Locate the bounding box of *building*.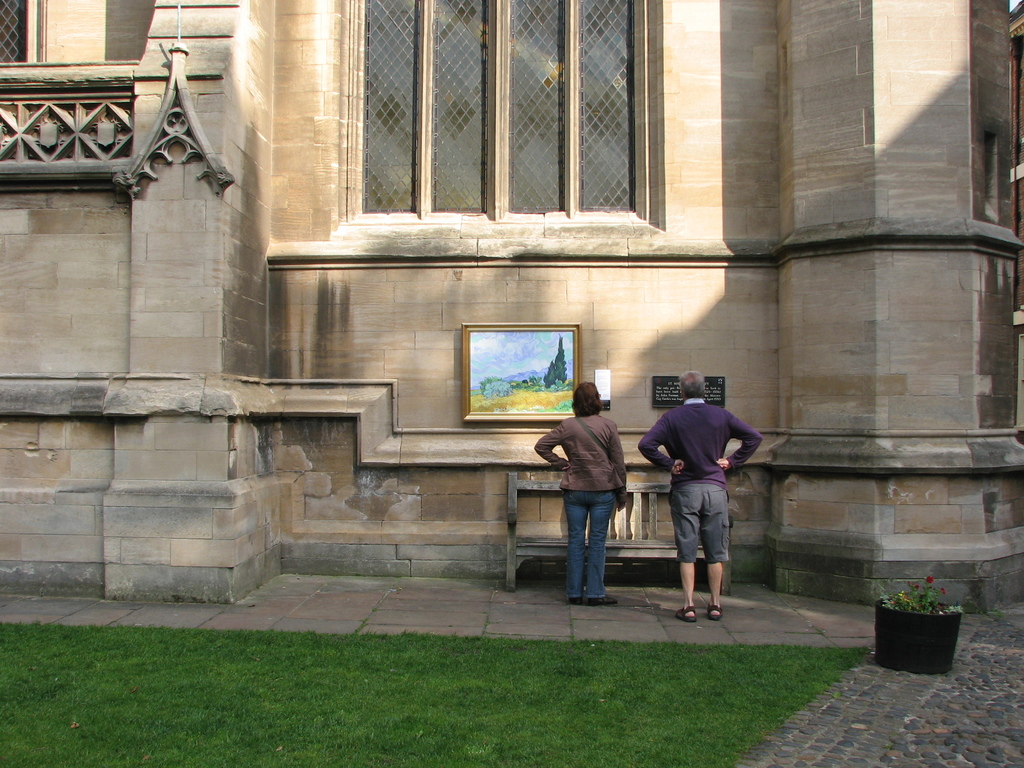
Bounding box: left=0, top=0, right=1023, bottom=611.
